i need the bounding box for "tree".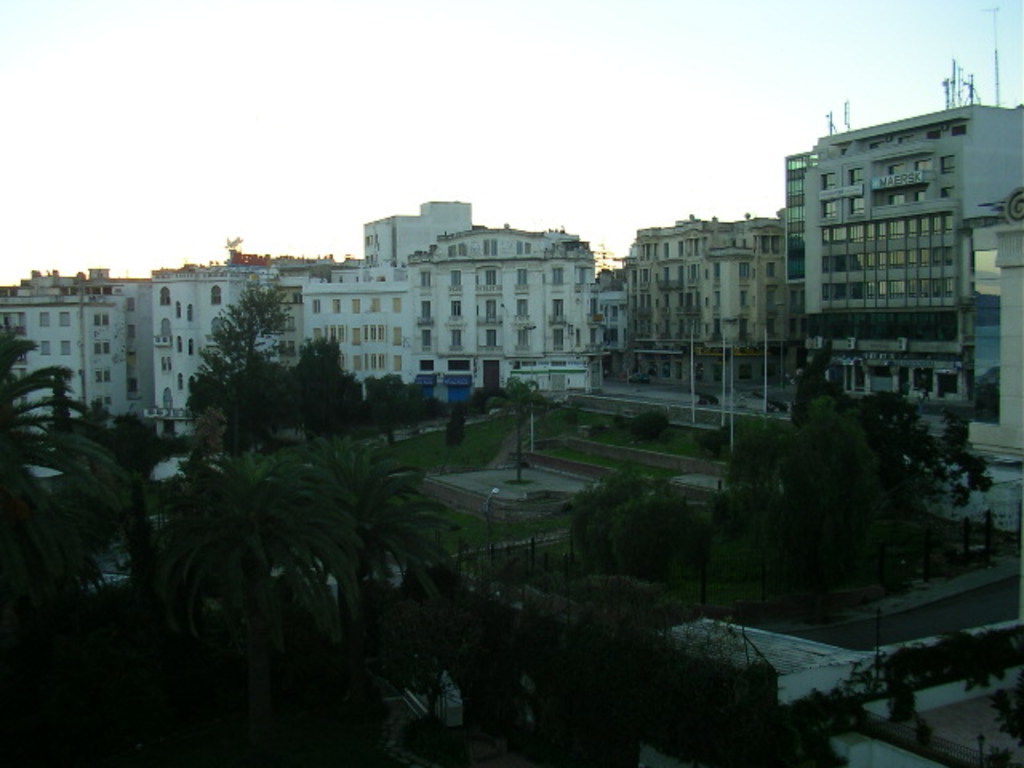
Here it is: 0, 320, 147, 582.
